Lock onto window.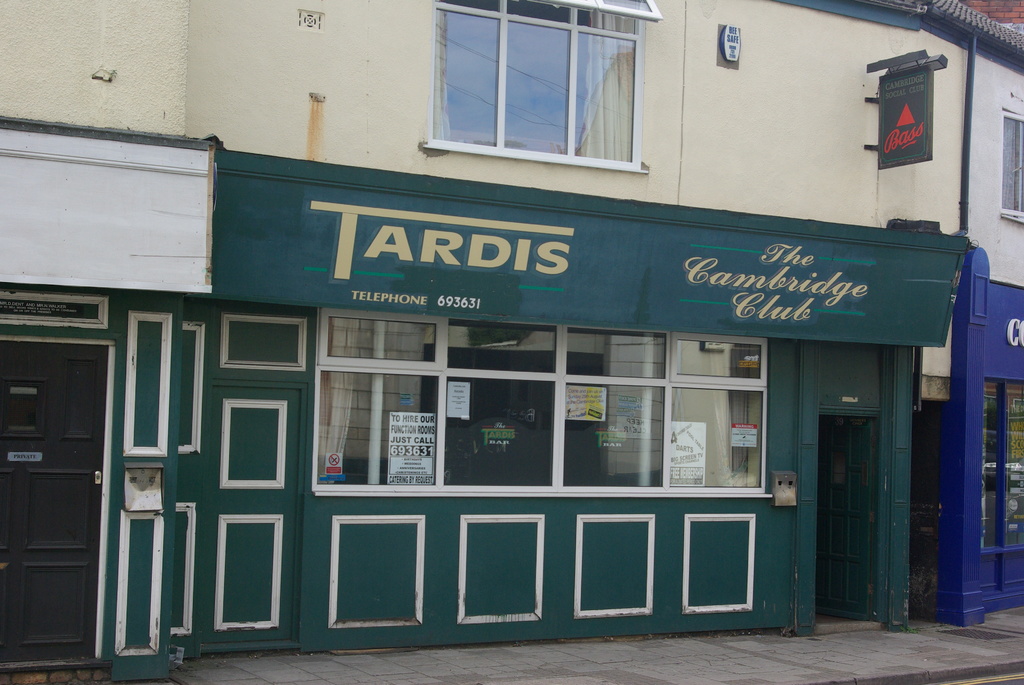
Locked: <box>410,5,655,167</box>.
